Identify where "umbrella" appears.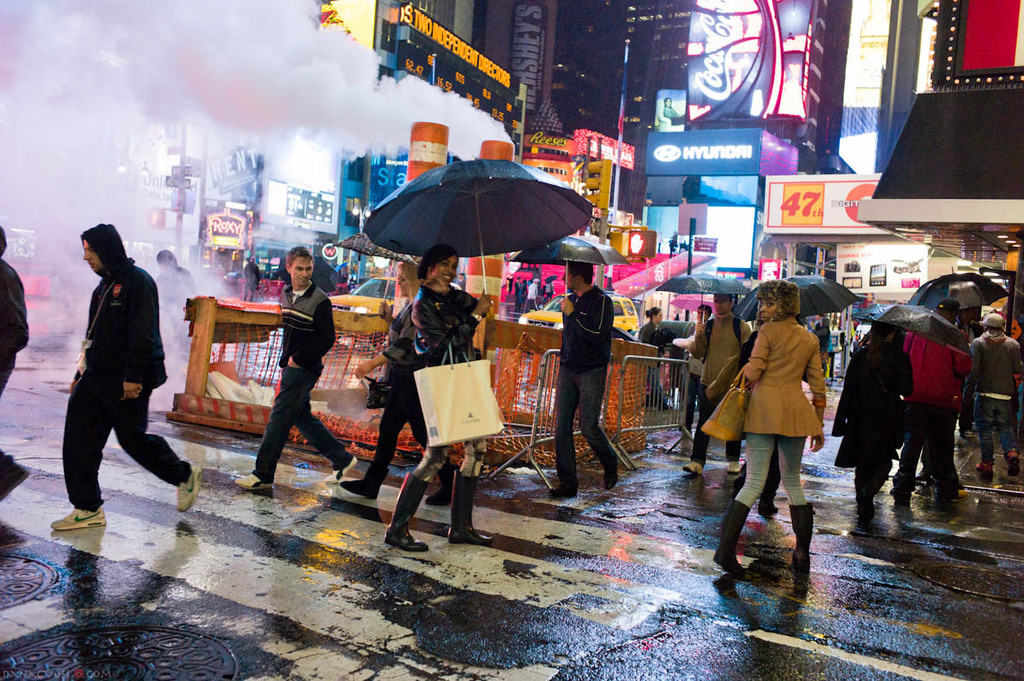
Appears at <region>656, 271, 744, 324</region>.
